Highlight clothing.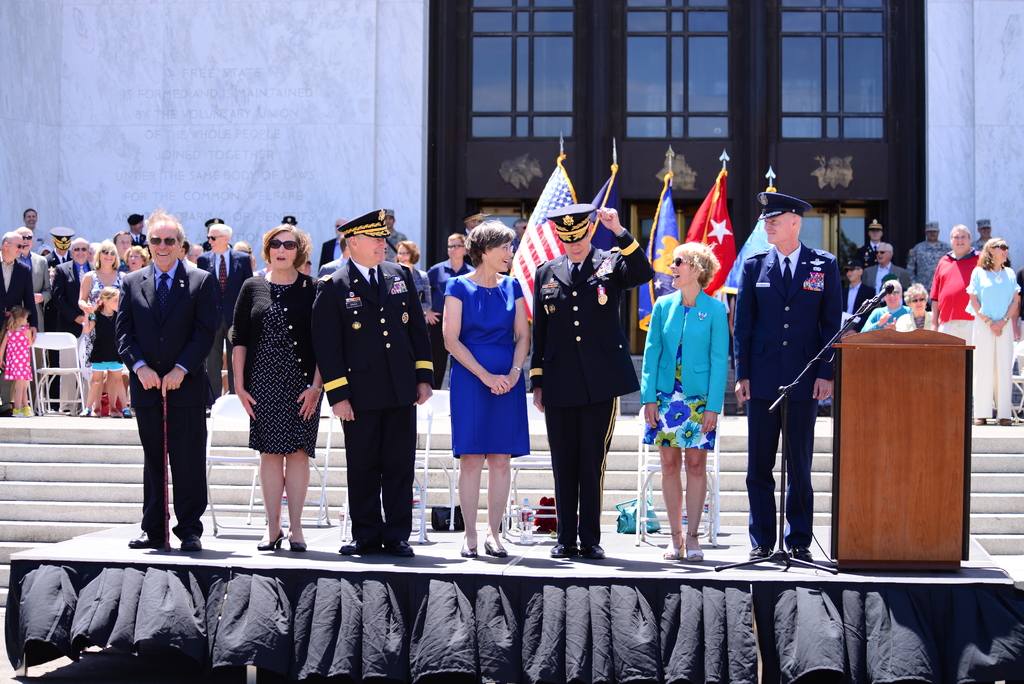
Highlighted region: [left=196, top=247, right=250, bottom=386].
